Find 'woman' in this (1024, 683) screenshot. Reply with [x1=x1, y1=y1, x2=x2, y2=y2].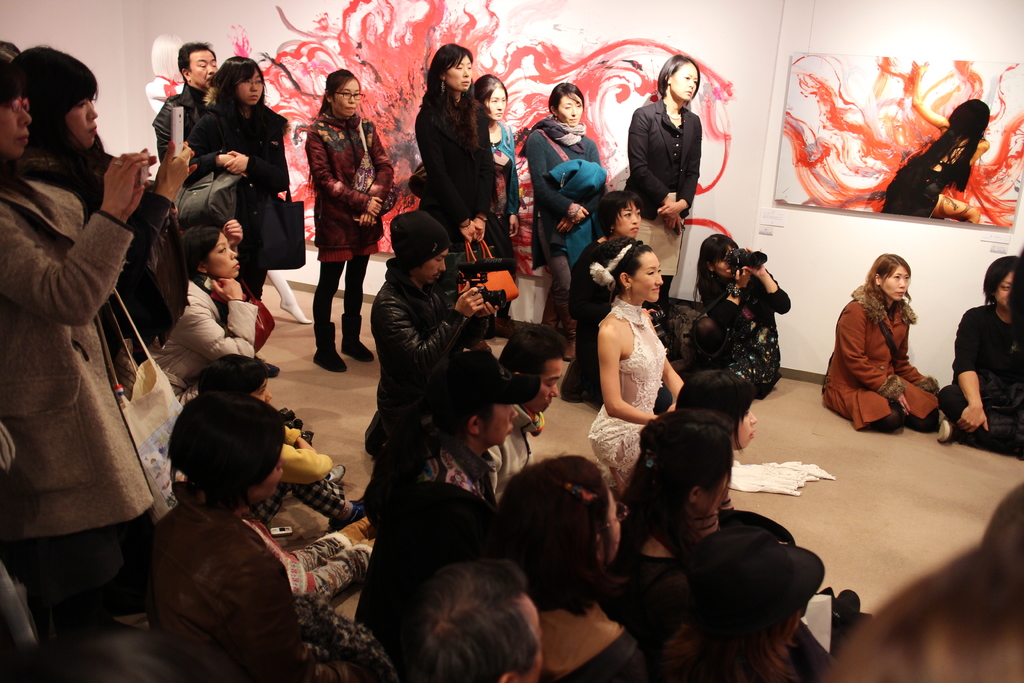
[x1=0, y1=67, x2=174, y2=676].
